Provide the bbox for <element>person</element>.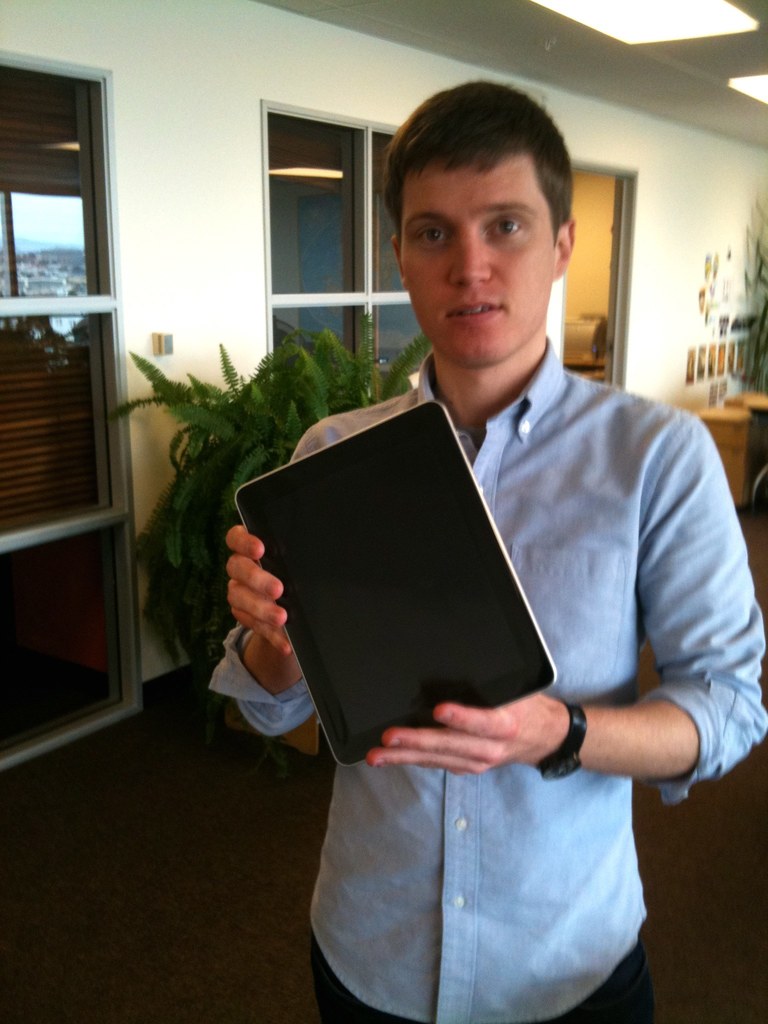
BBox(208, 79, 767, 1023).
